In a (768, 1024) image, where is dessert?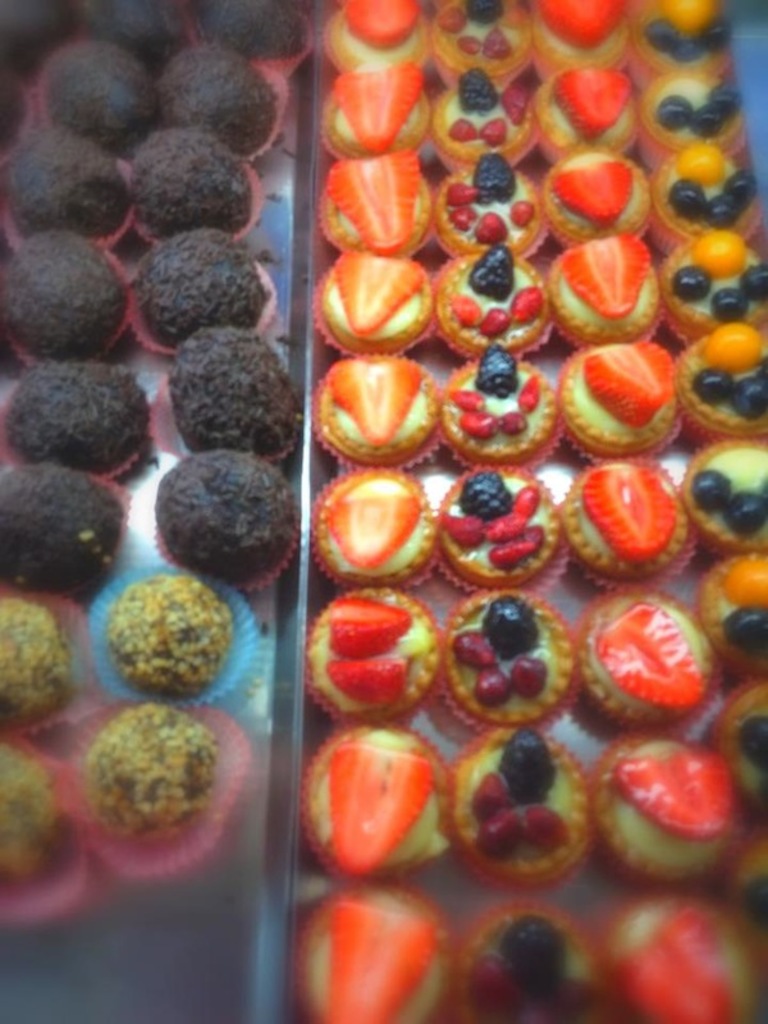
region(644, 155, 756, 244).
